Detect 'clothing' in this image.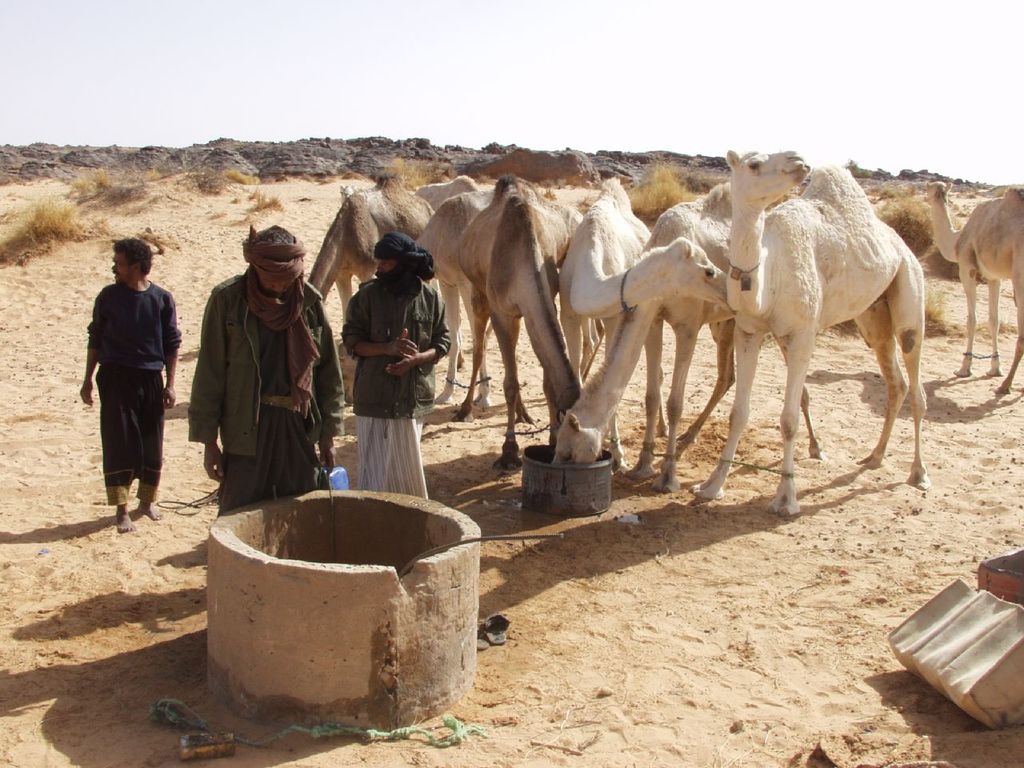
Detection: left=90, top=282, right=183, bottom=506.
